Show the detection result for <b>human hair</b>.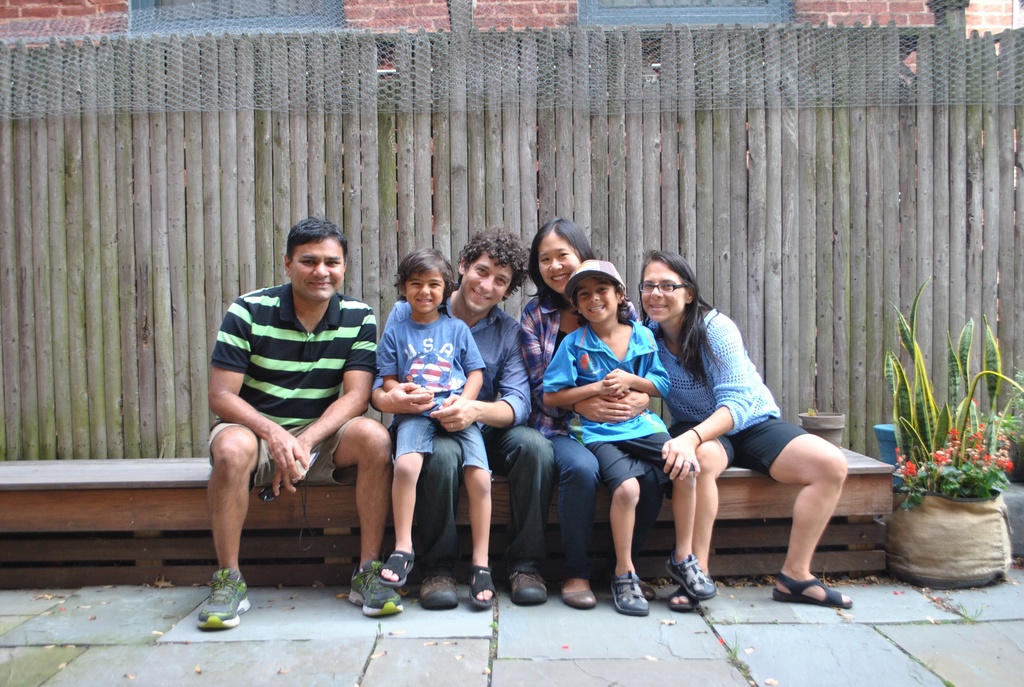
box(454, 224, 534, 300).
